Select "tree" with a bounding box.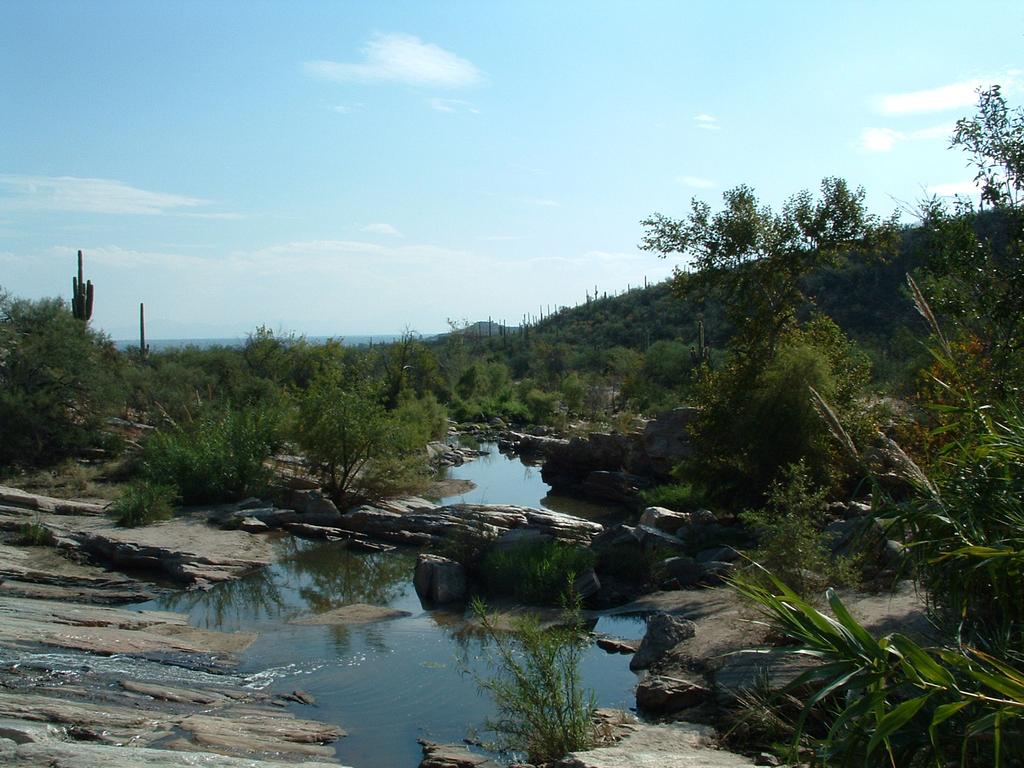
bbox(0, 282, 133, 470).
